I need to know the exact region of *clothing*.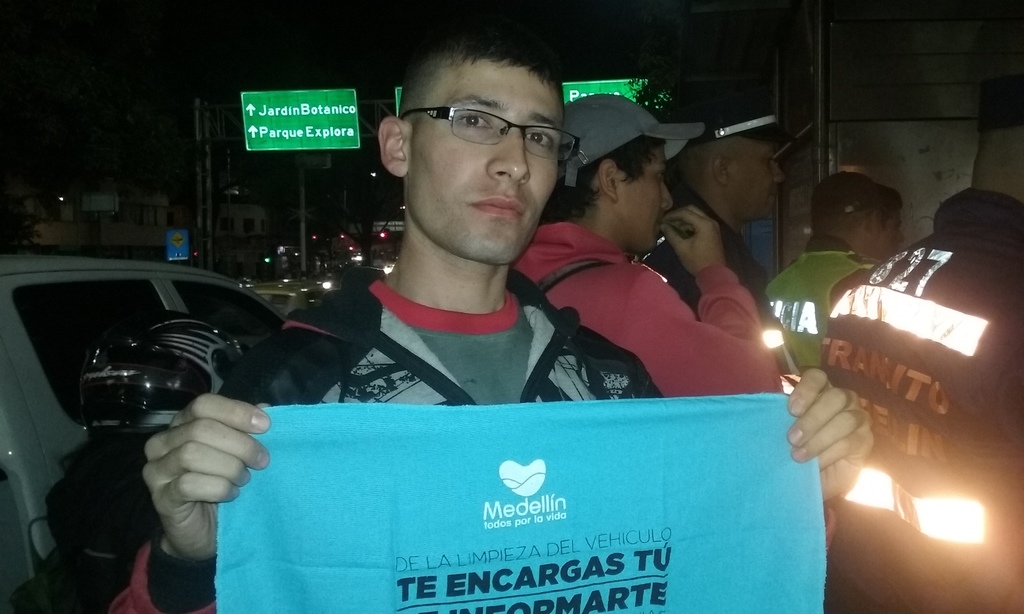
Region: <box>830,196,1023,613</box>.
